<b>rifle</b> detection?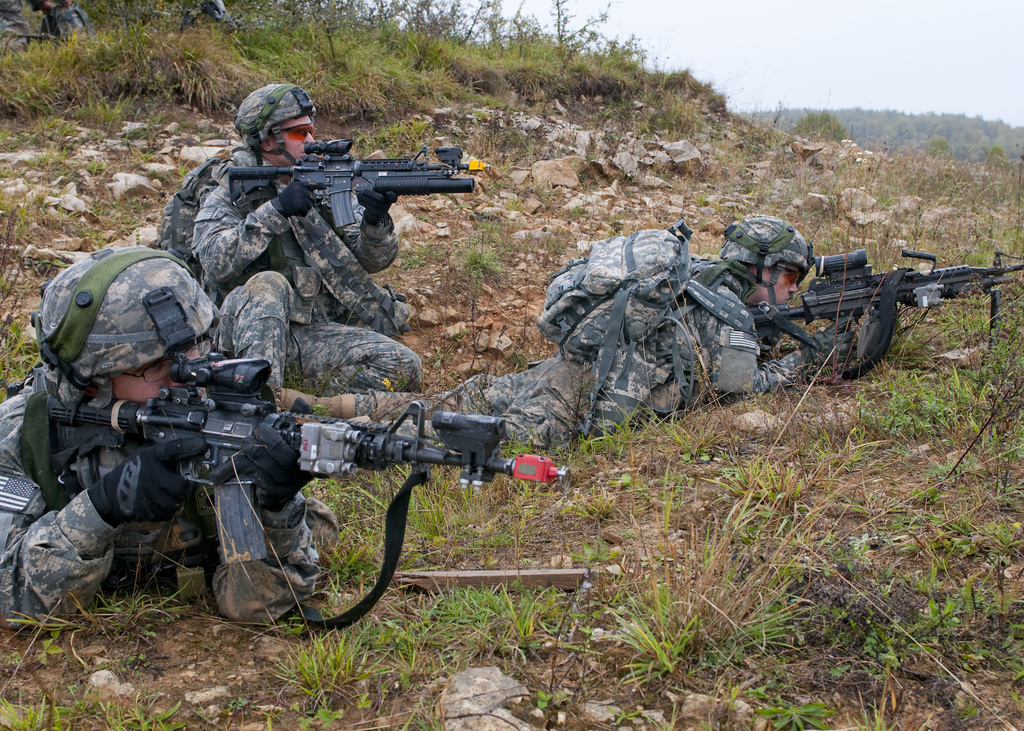
box(44, 351, 573, 630)
